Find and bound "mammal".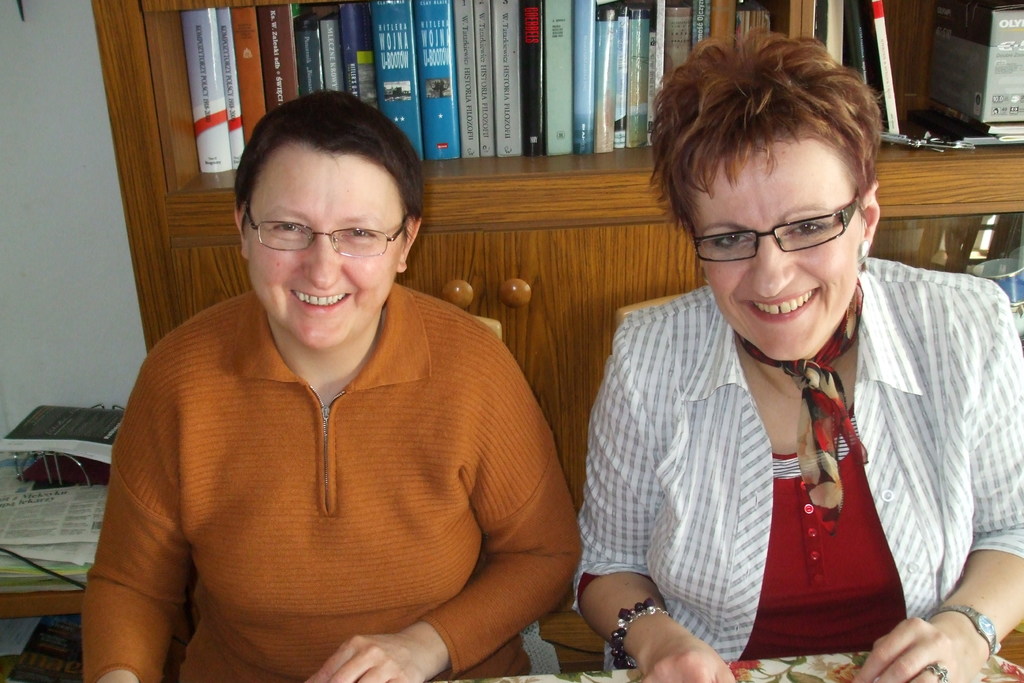
Bound: 564:24:1023:682.
